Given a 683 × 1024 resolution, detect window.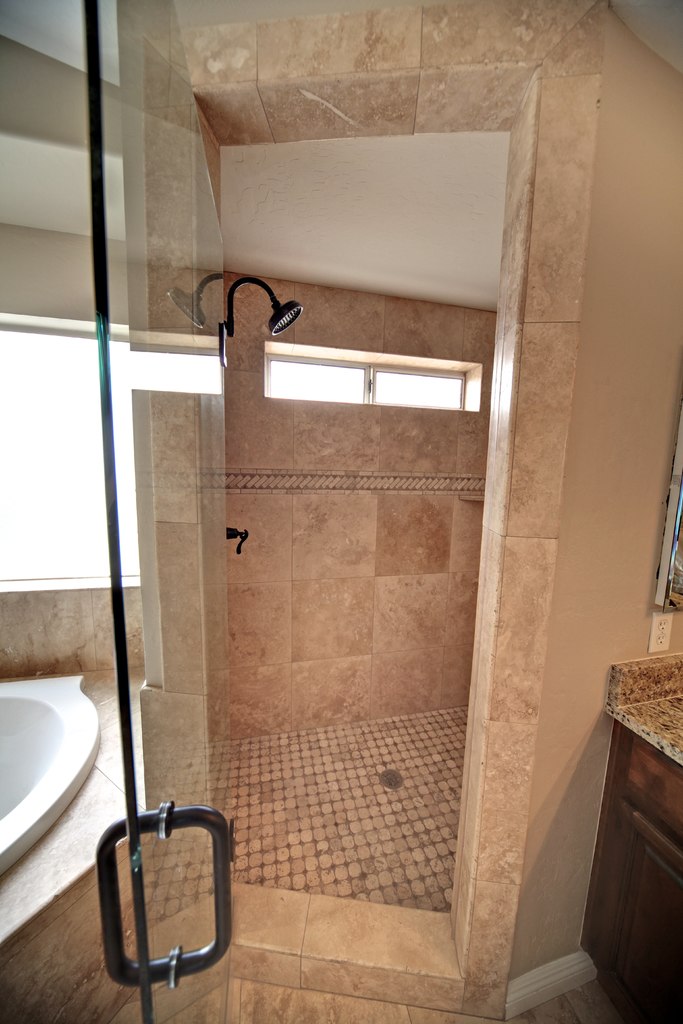
bbox=[260, 349, 477, 422].
